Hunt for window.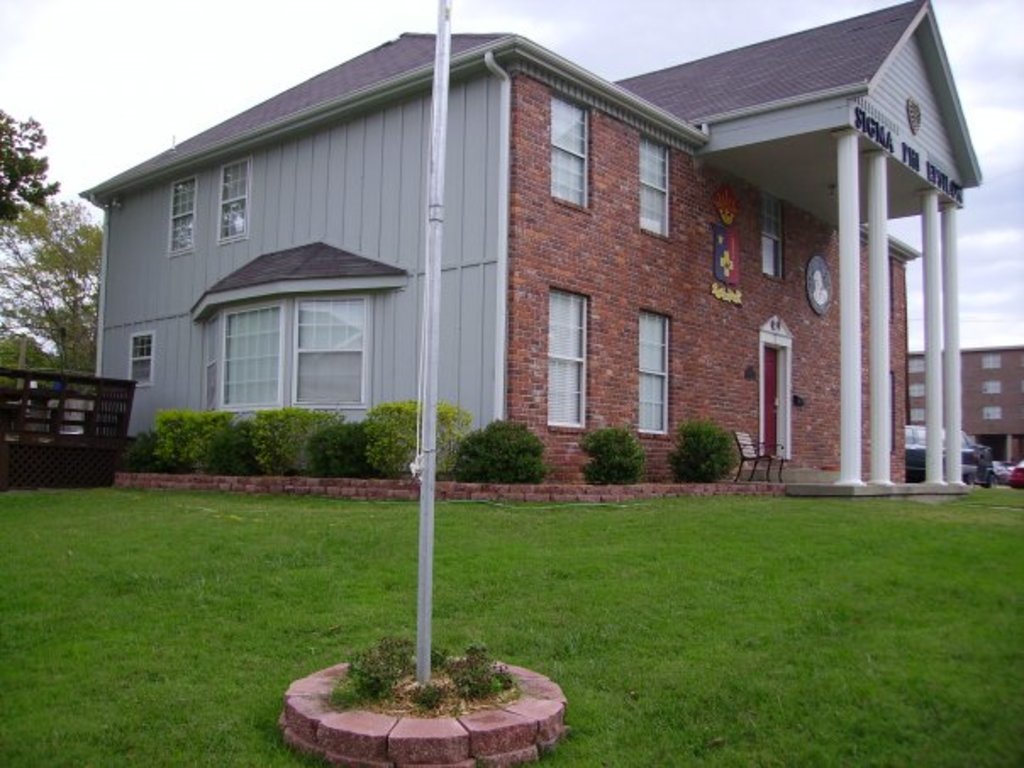
Hunted down at BBox(203, 261, 387, 400).
